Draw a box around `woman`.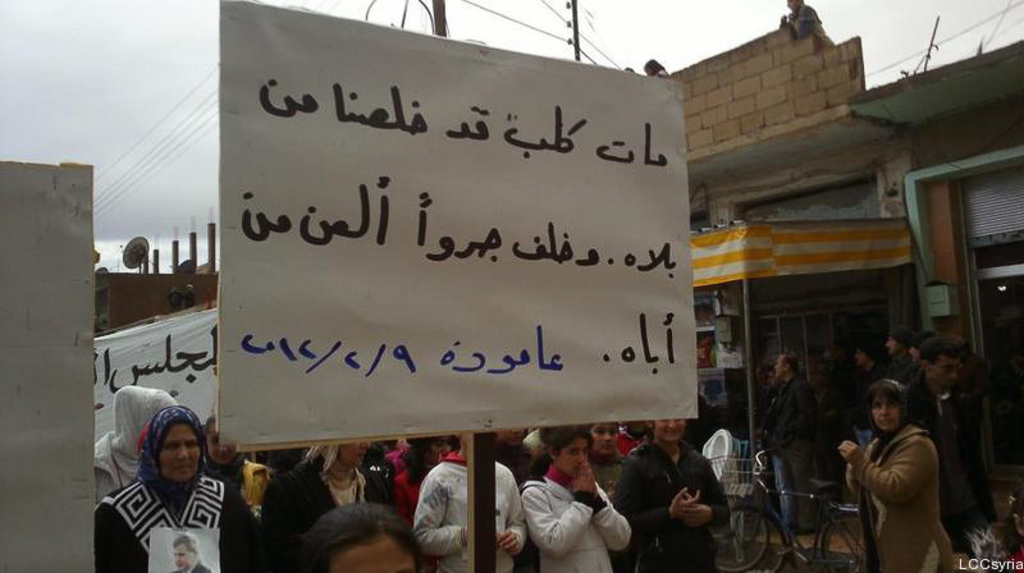
520, 422, 632, 572.
